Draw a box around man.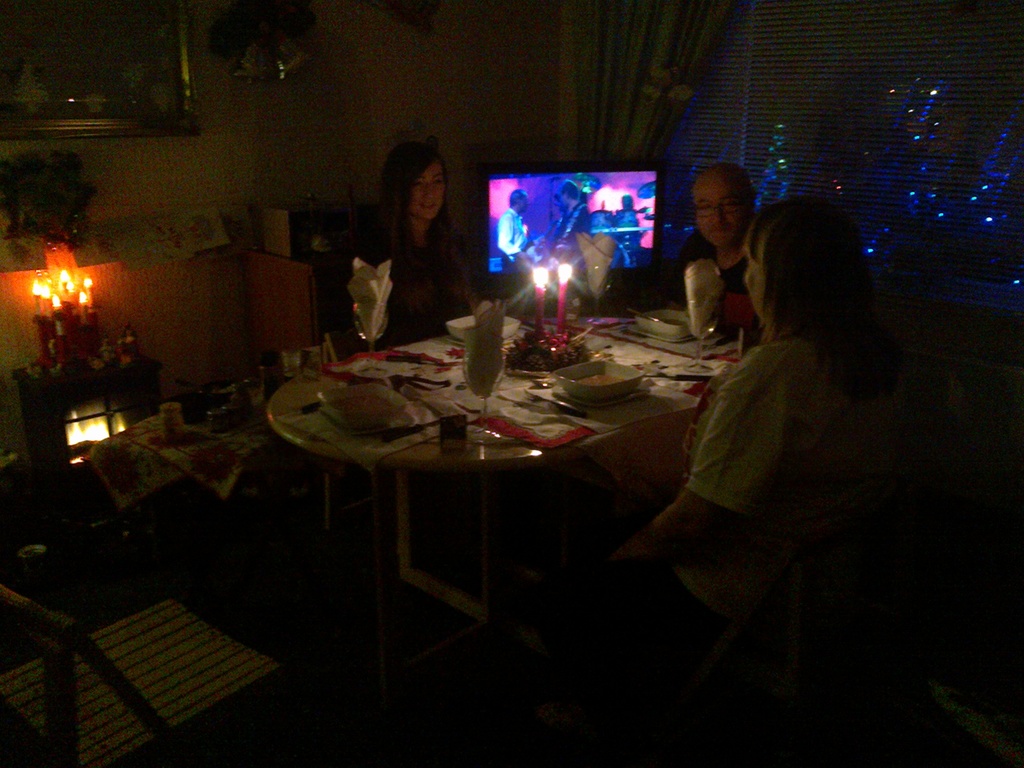
{"x1": 618, "y1": 195, "x2": 641, "y2": 216}.
